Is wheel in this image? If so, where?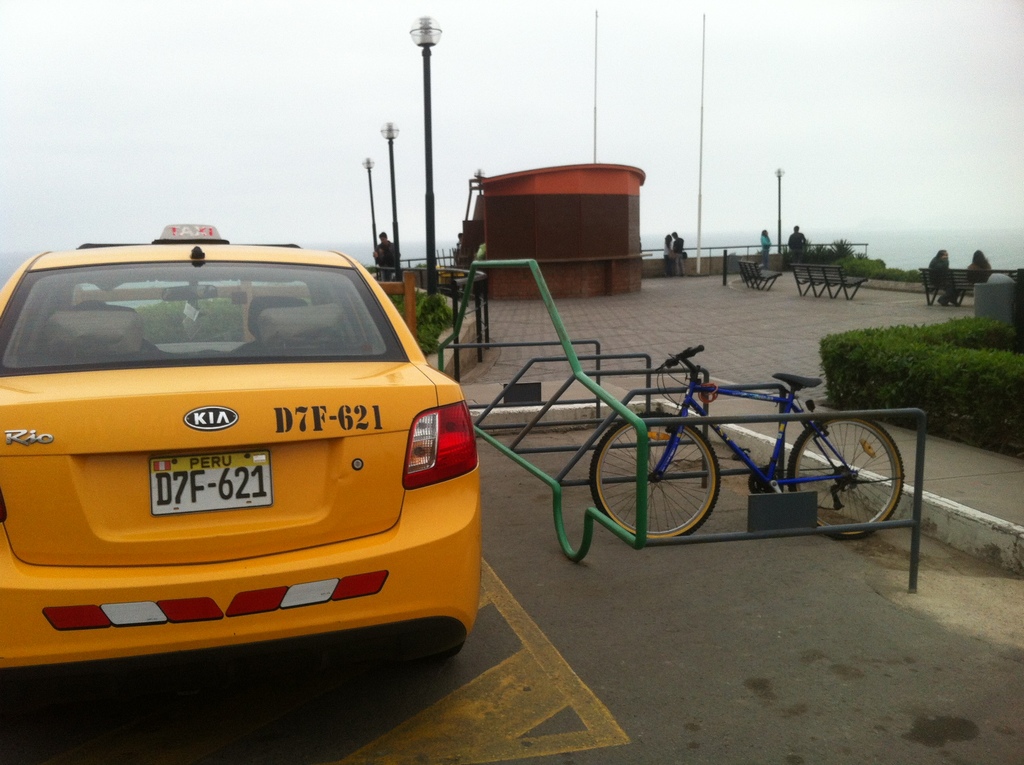
Yes, at (left=812, top=415, right=904, bottom=544).
